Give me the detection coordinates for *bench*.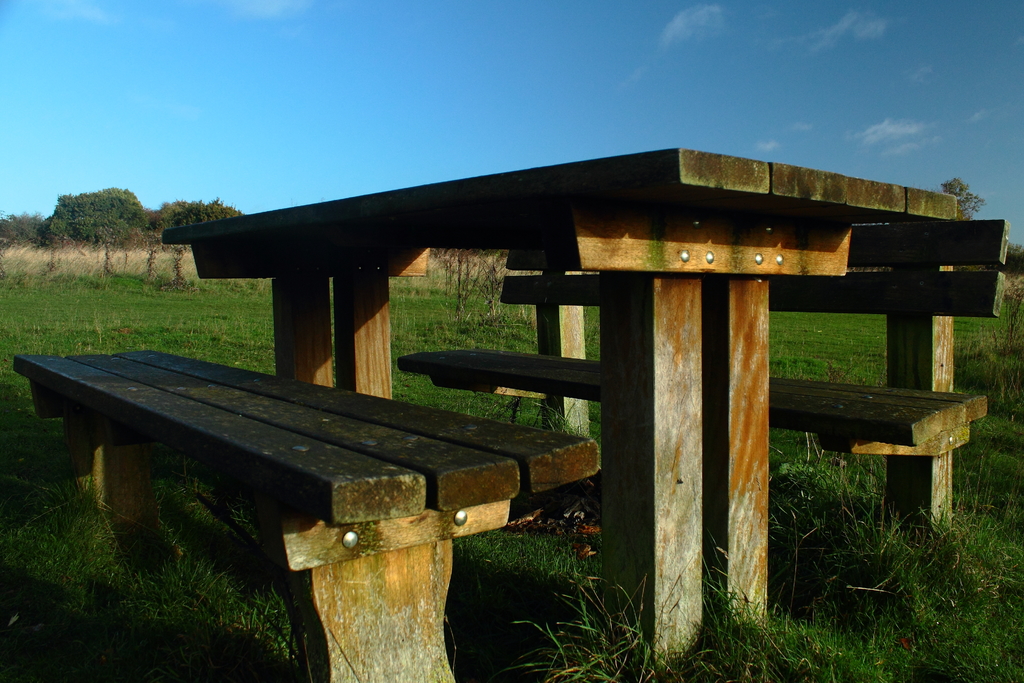
[x1=12, y1=346, x2=605, y2=682].
